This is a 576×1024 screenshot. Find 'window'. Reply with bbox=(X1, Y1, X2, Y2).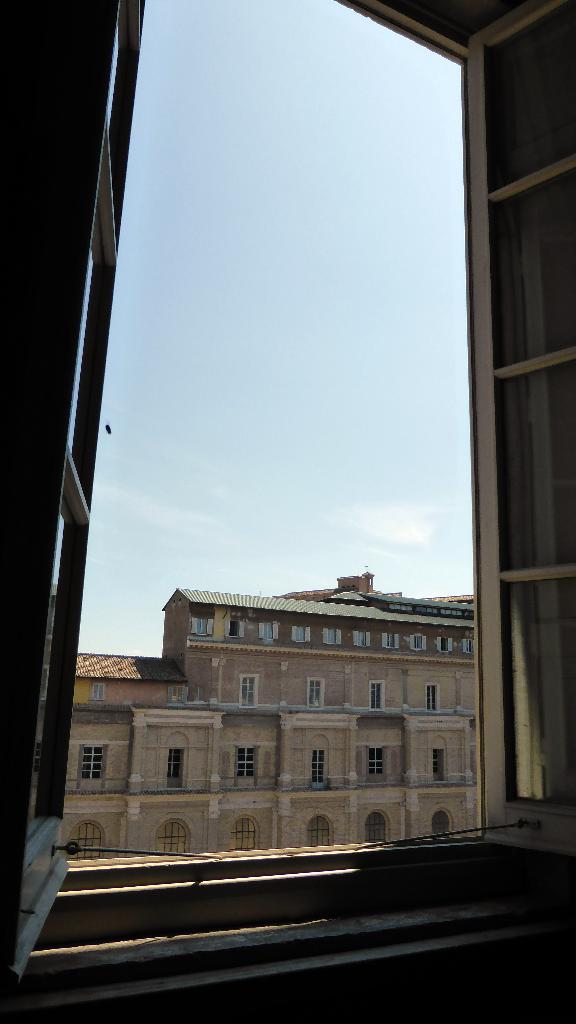
bbox=(428, 813, 452, 841).
